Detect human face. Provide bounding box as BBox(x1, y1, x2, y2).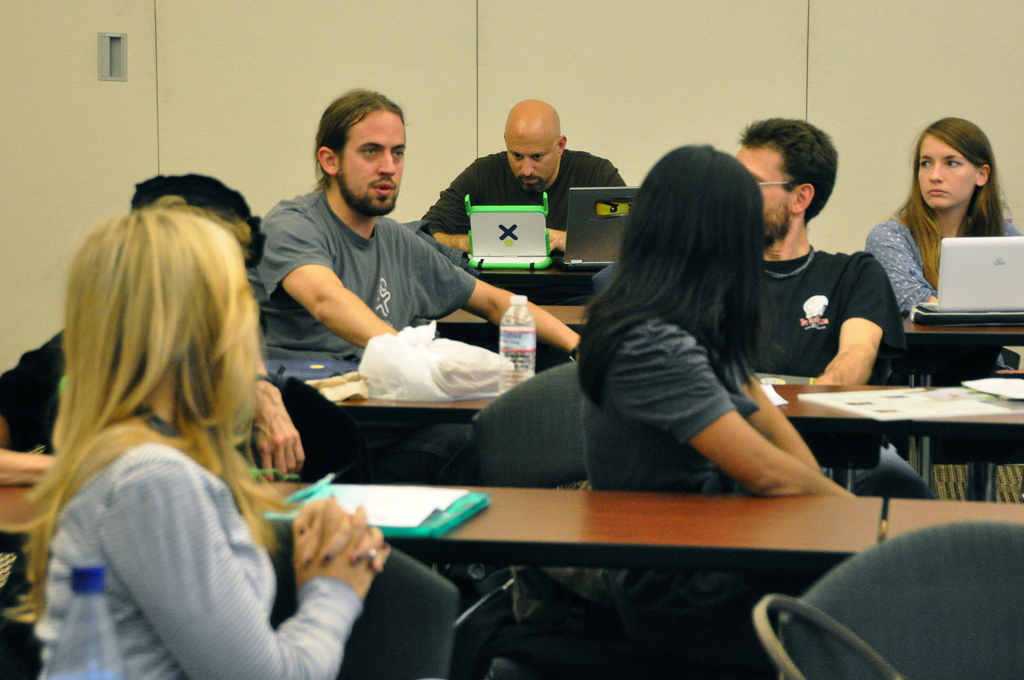
BBox(505, 131, 560, 190).
